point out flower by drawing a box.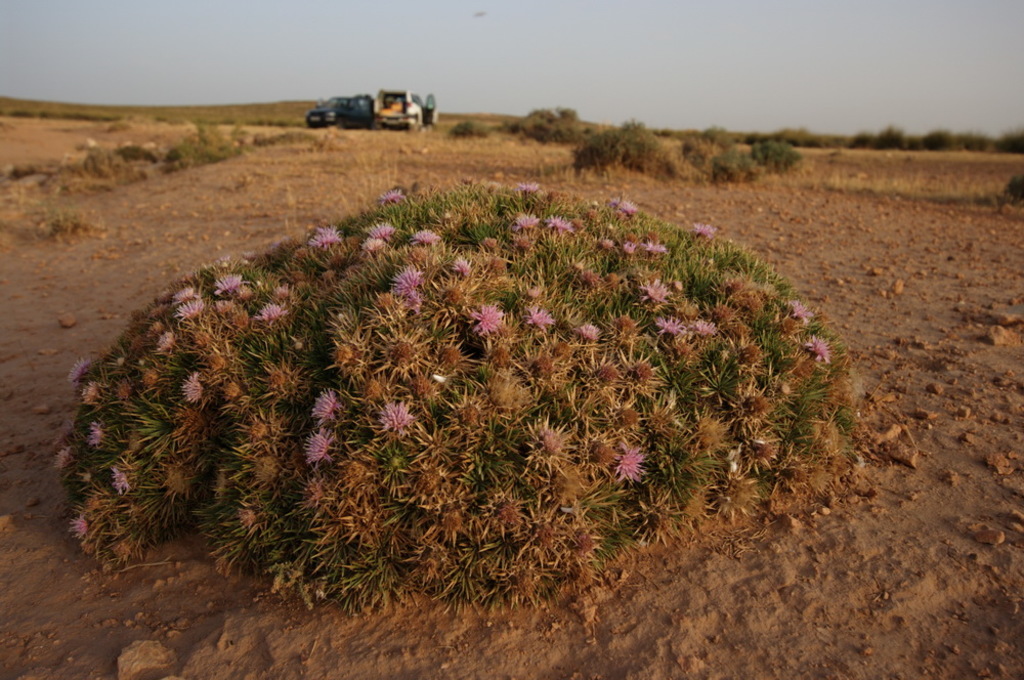
pyautogui.locateOnScreen(304, 432, 327, 463).
